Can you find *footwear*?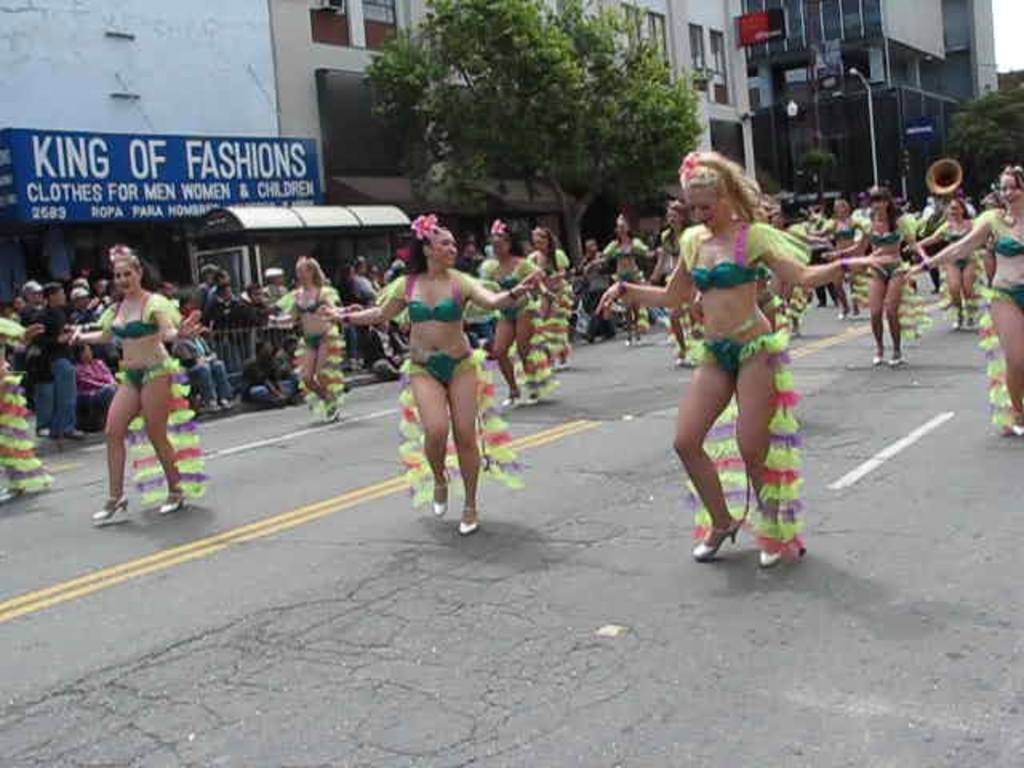
Yes, bounding box: 954,317,962,331.
